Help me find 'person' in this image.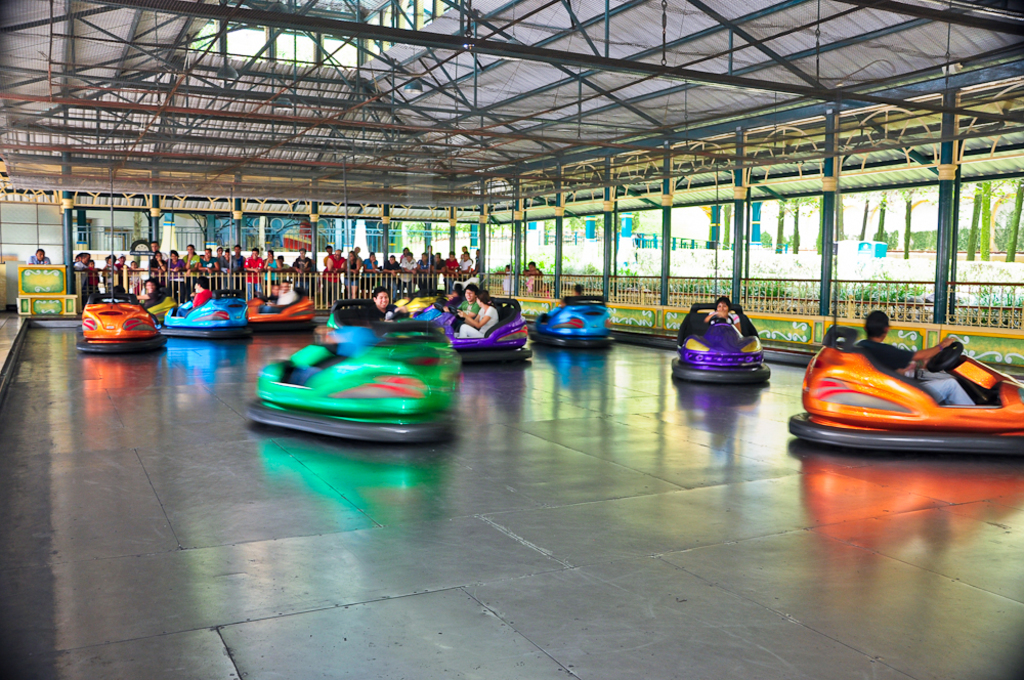
Found it: box(93, 250, 121, 296).
